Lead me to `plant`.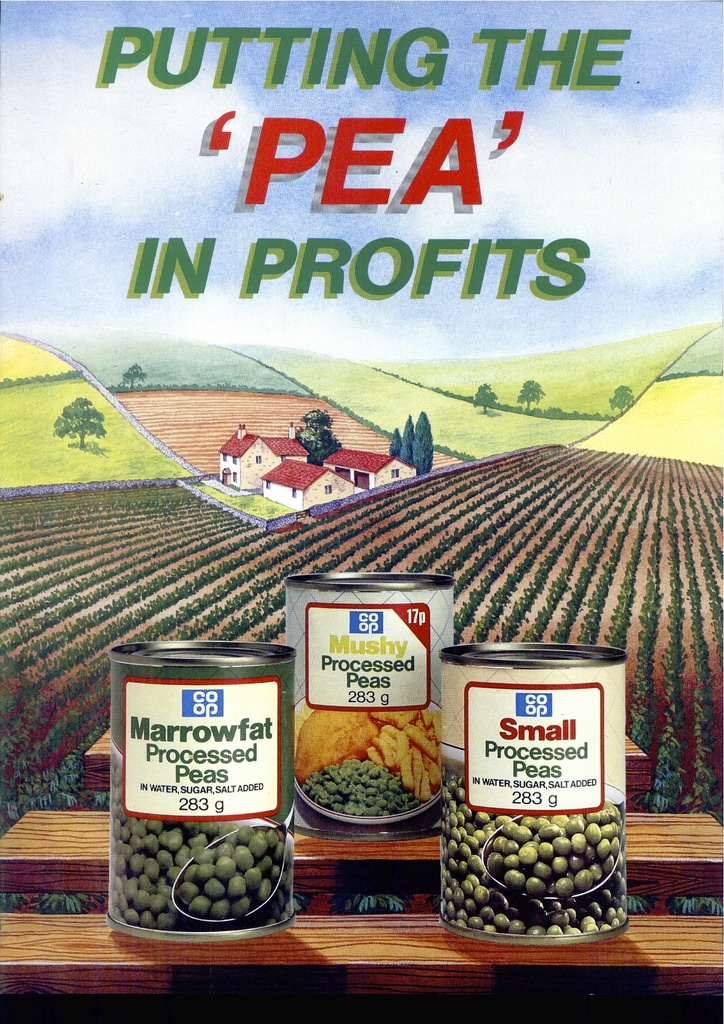
Lead to x1=507, y1=370, x2=557, y2=412.
